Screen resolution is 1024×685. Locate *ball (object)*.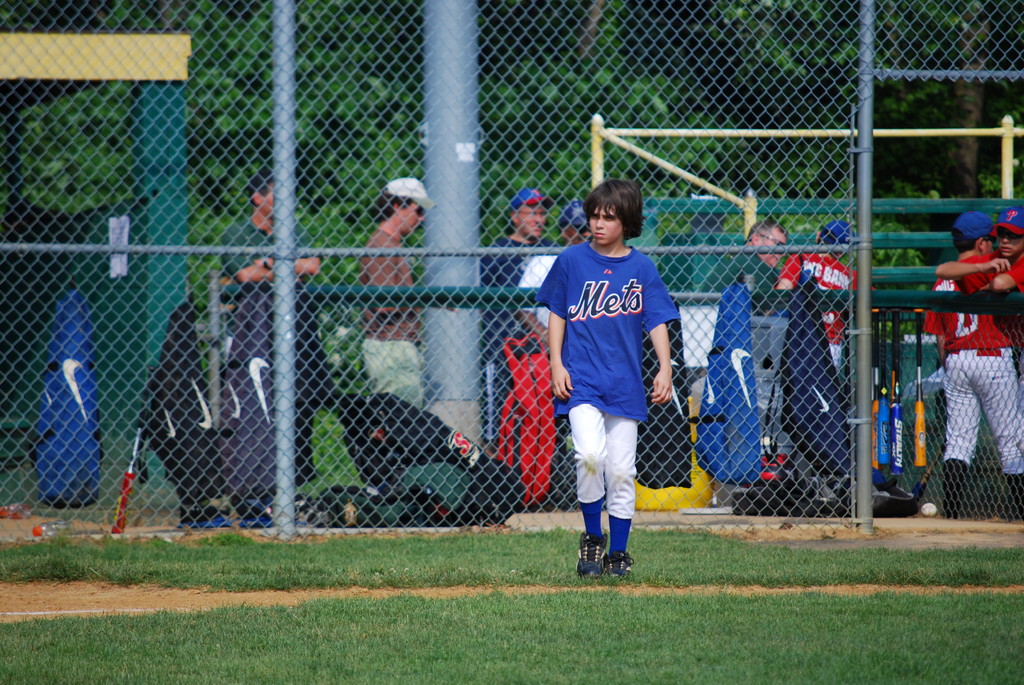
[x1=924, y1=501, x2=935, y2=515].
